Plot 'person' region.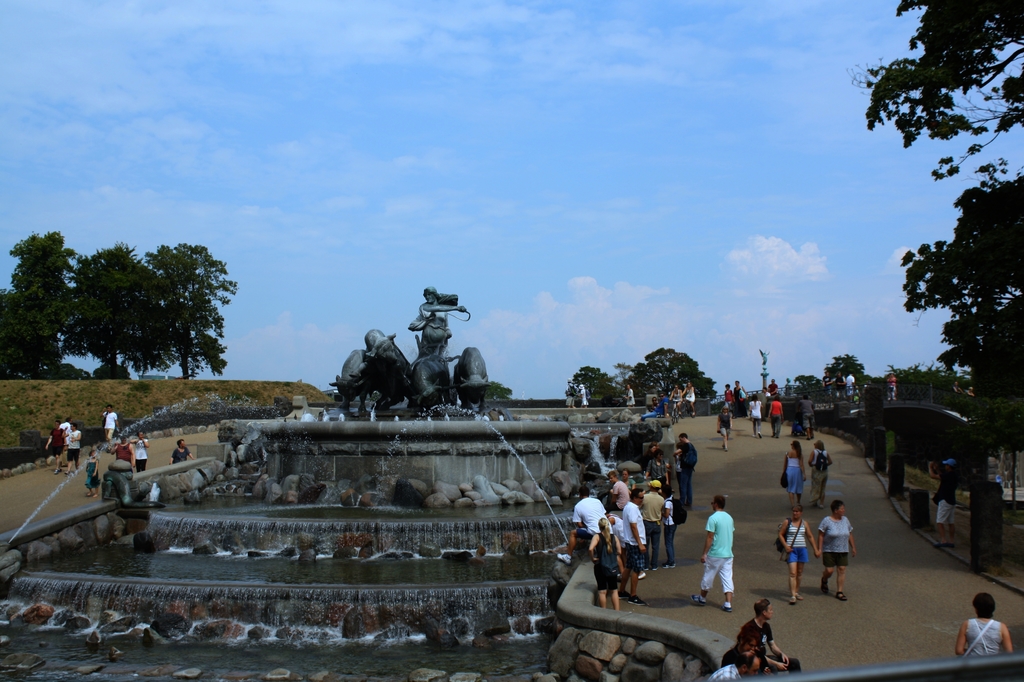
Plotted at [694, 489, 743, 610].
